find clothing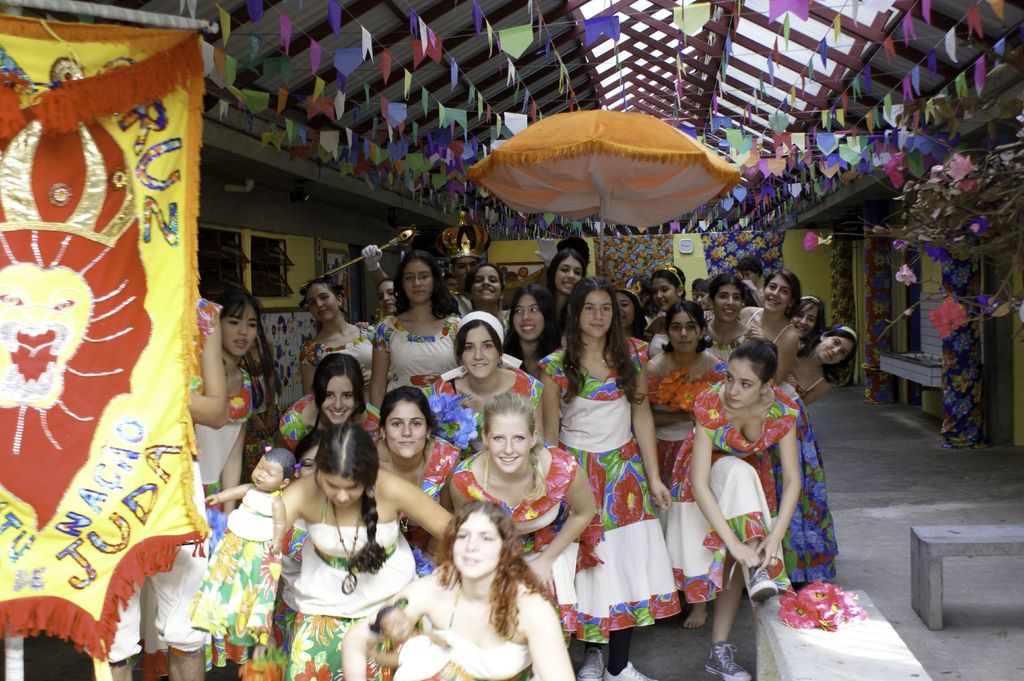
{"left": 499, "top": 308, "right": 509, "bottom": 333}
